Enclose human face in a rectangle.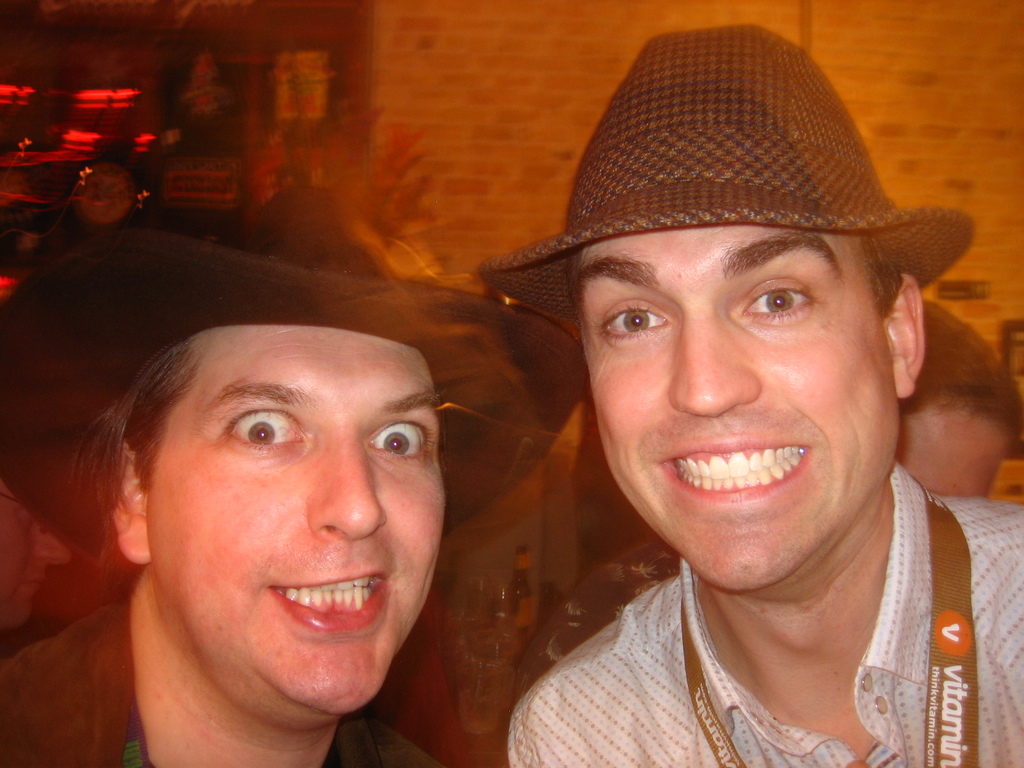
(x1=902, y1=410, x2=1006, y2=495).
